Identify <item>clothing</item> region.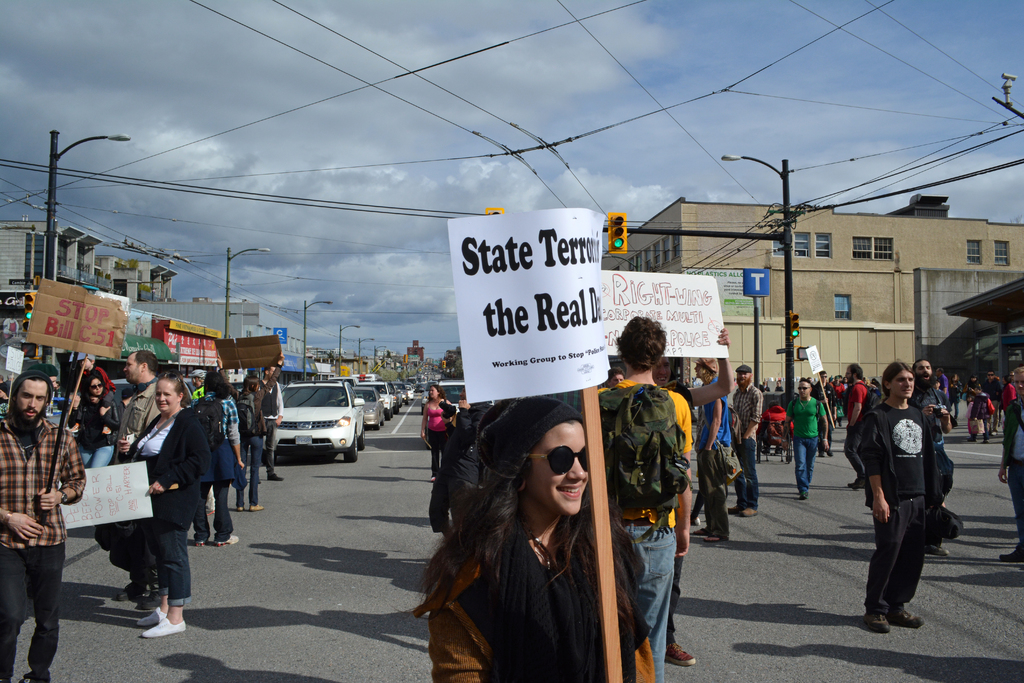
Region: {"left": 131, "top": 406, "right": 212, "bottom": 614}.
